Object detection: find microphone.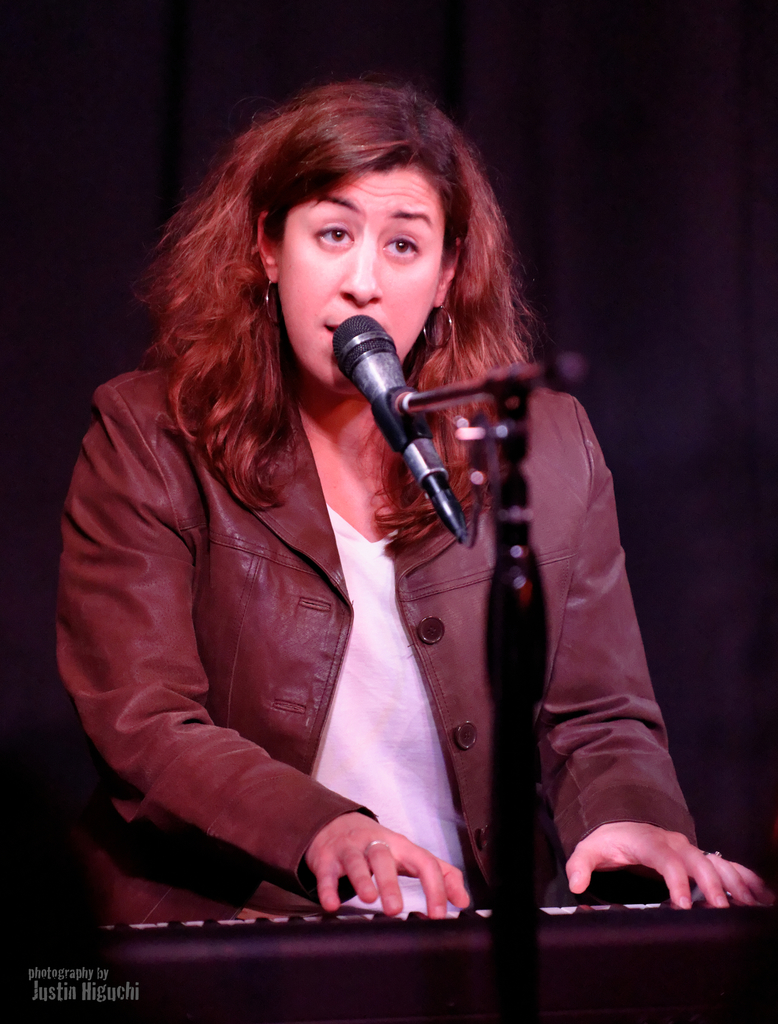
x1=327 y1=305 x2=481 y2=569.
